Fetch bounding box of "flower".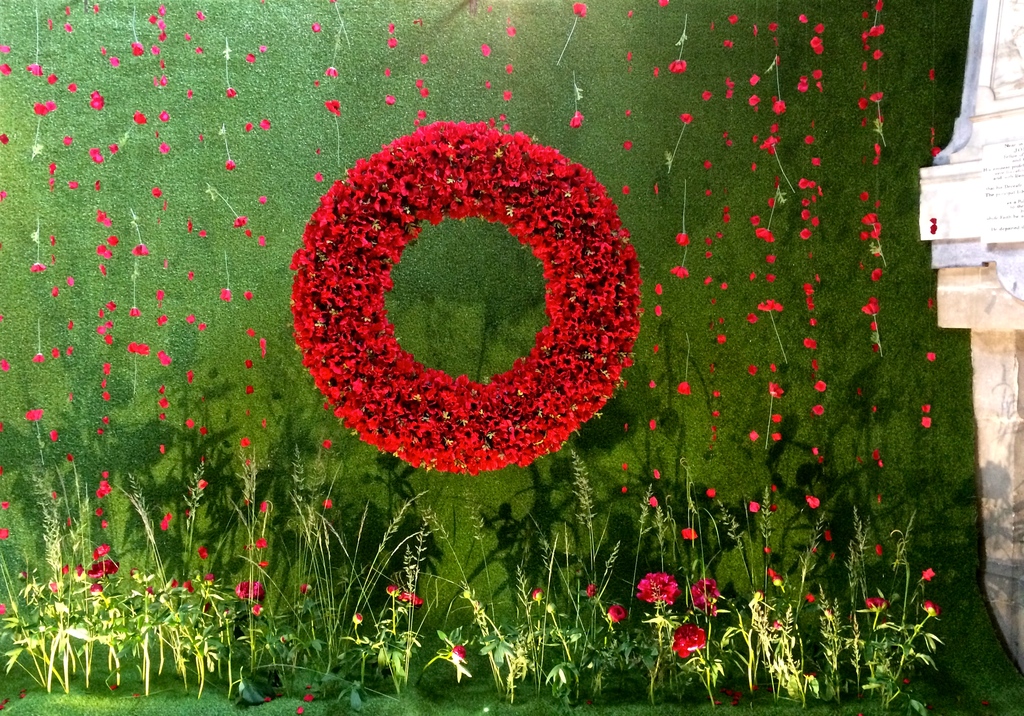
Bbox: bbox(764, 546, 767, 552).
